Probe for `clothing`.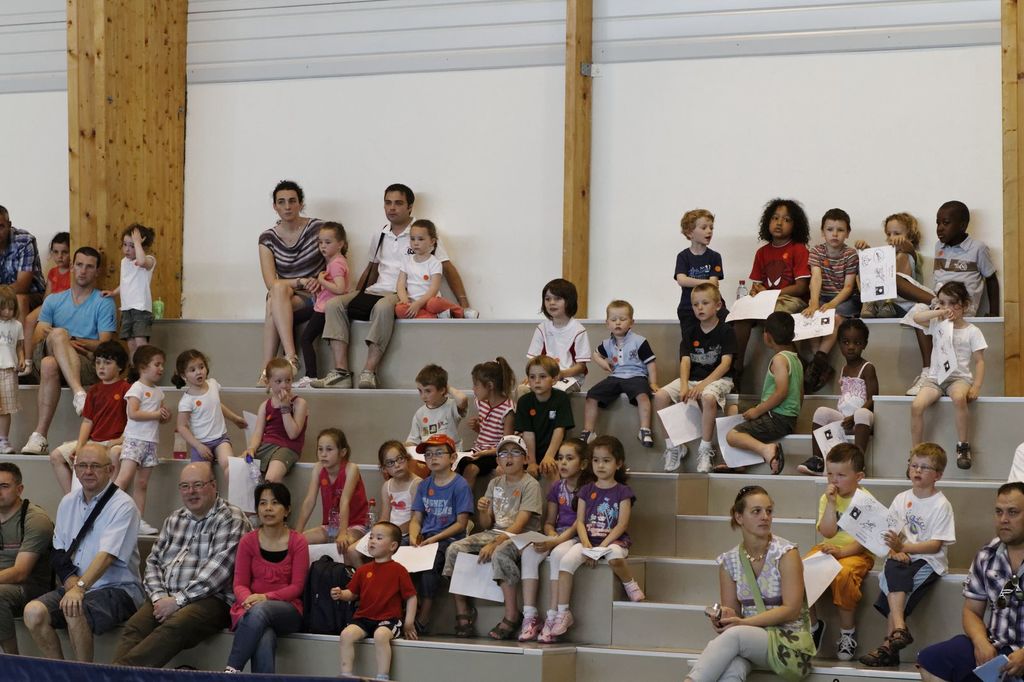
Probe result: <box>115,253,161,340</box>.
